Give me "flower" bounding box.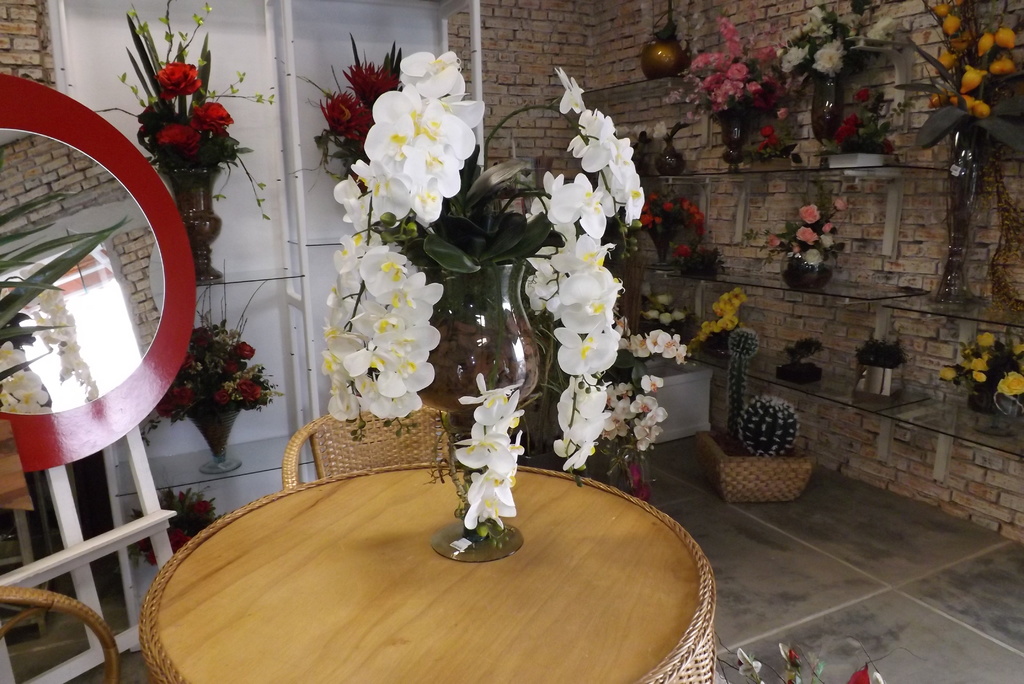
select_region(139, 105, 159, 129).
